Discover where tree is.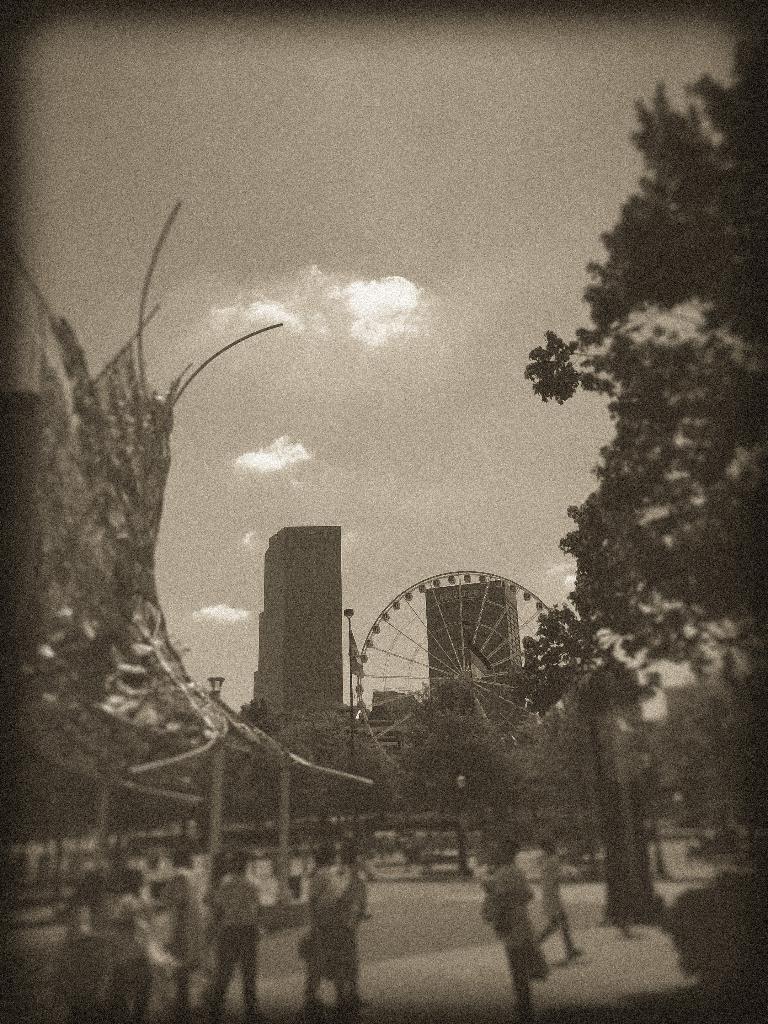
Discovered at bbox(515, 20, 756, 893).
